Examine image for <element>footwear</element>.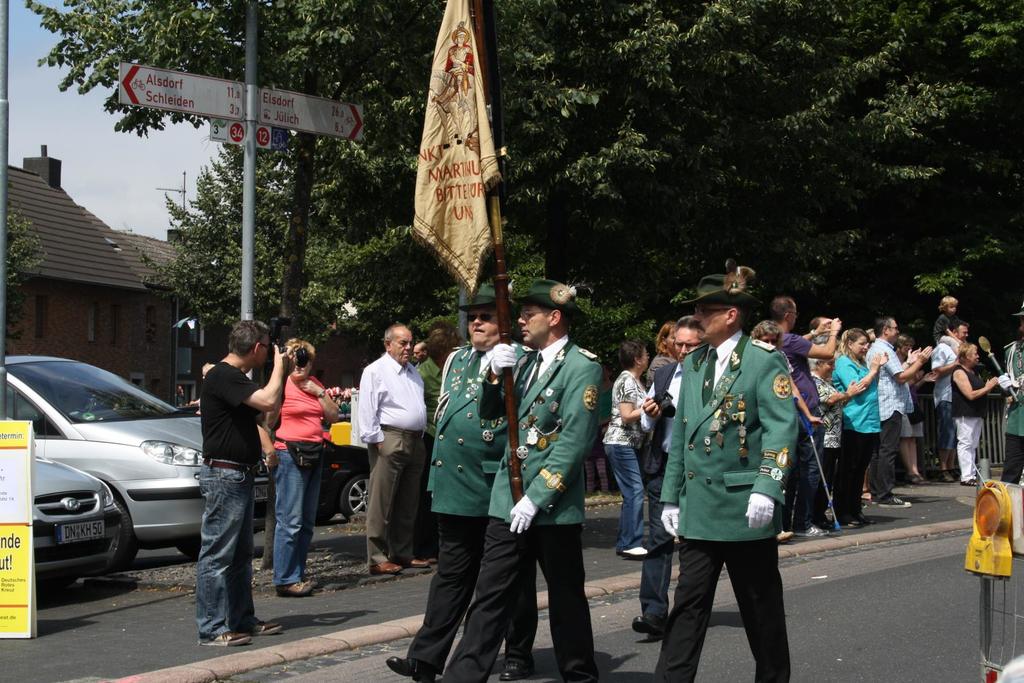
Examination result: 911 469 925 492.
